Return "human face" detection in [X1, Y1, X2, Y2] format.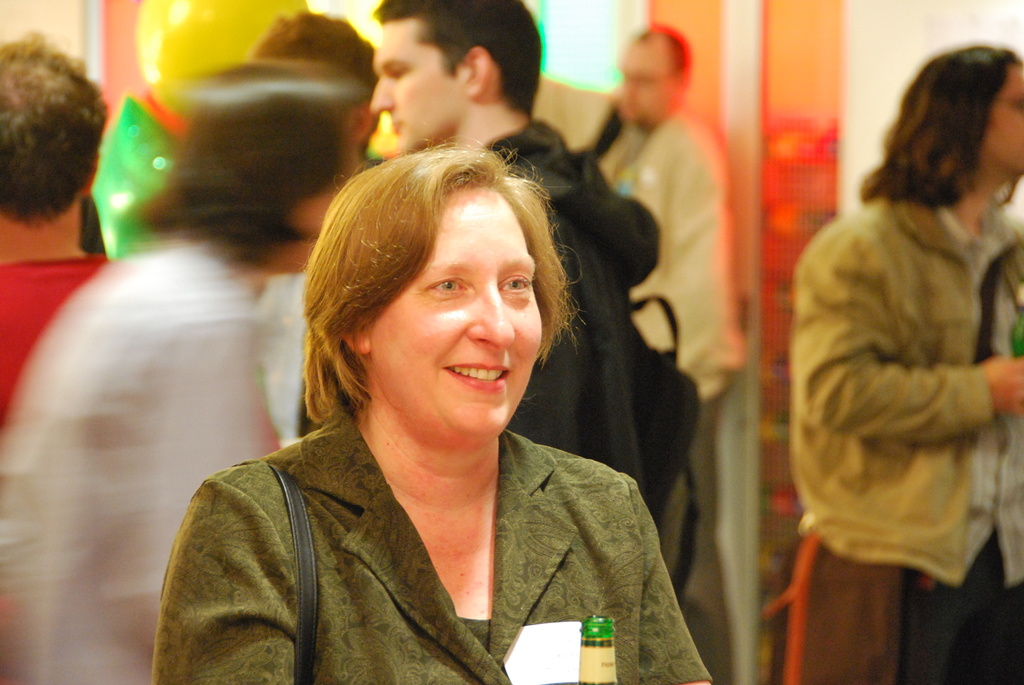
[616, 42, 669, 127].
